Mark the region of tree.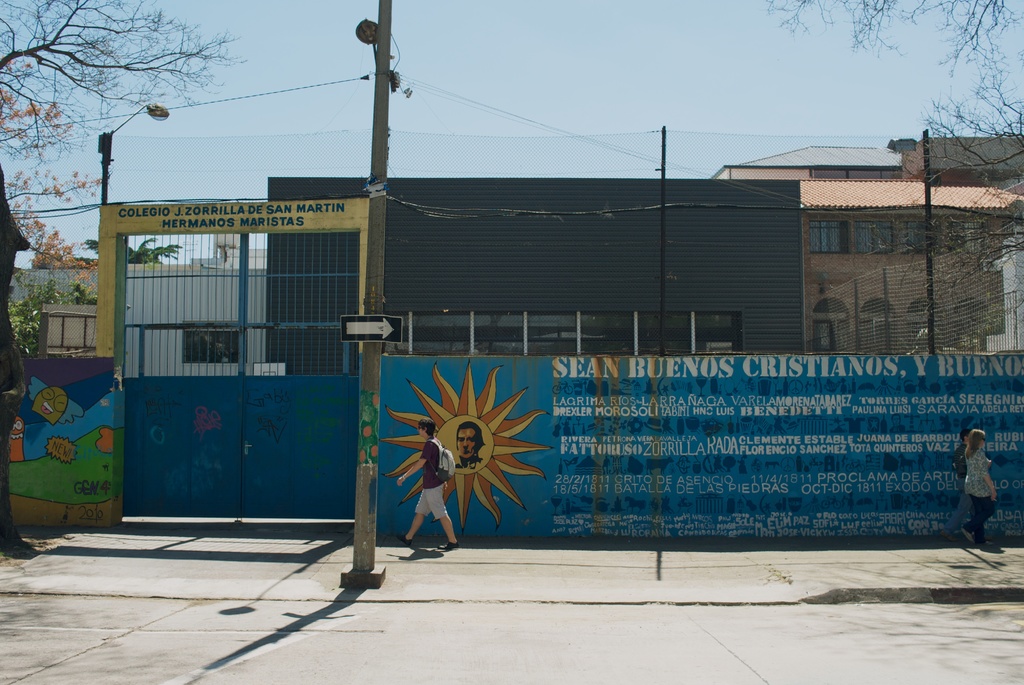
Region: bbox(82, 232, 186, 264).
